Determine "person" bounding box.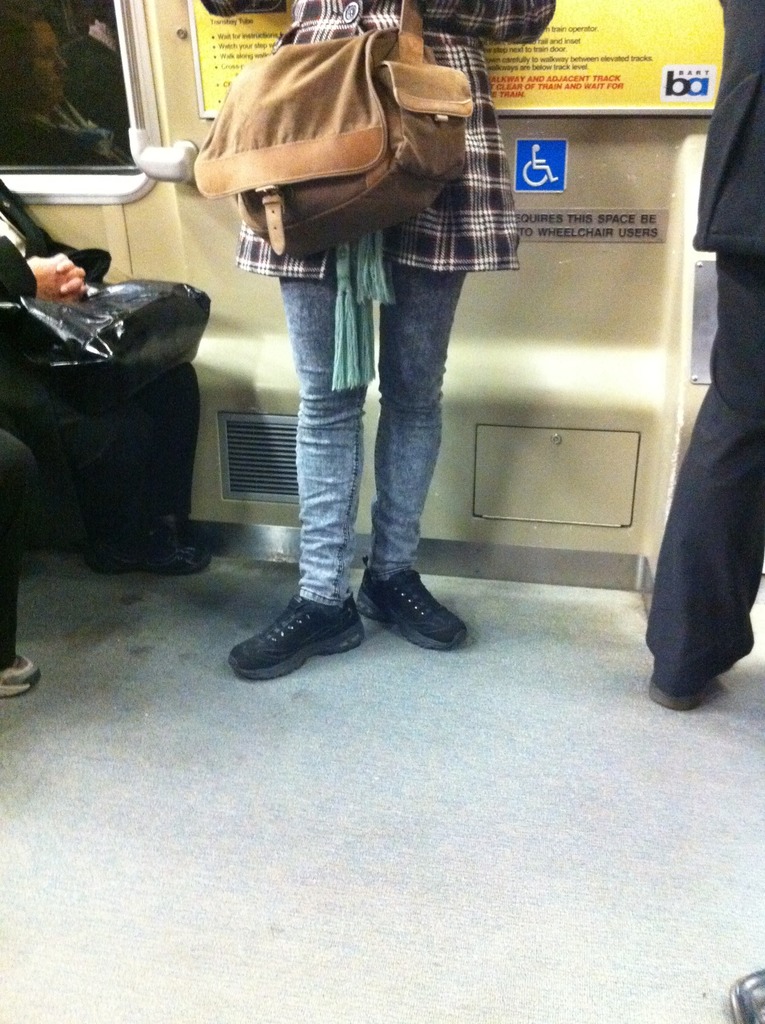
Determined: x1=199, y1=0, x2=558, y2=678.
